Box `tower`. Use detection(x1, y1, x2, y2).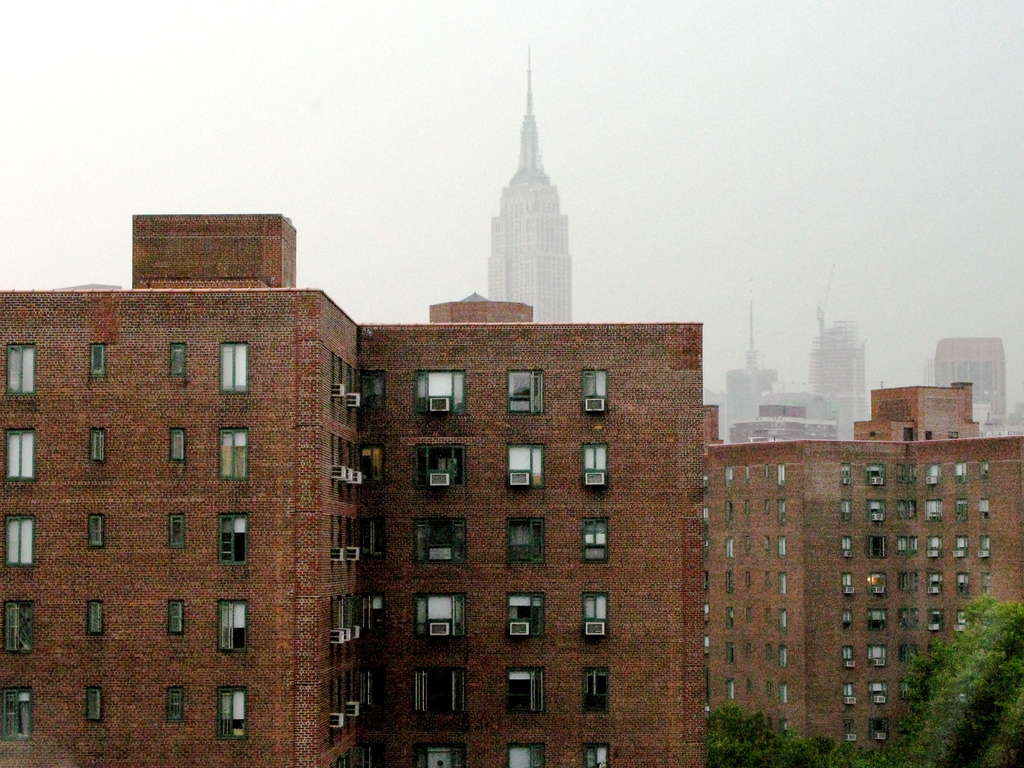
detection(810, 296, 858, 438).
